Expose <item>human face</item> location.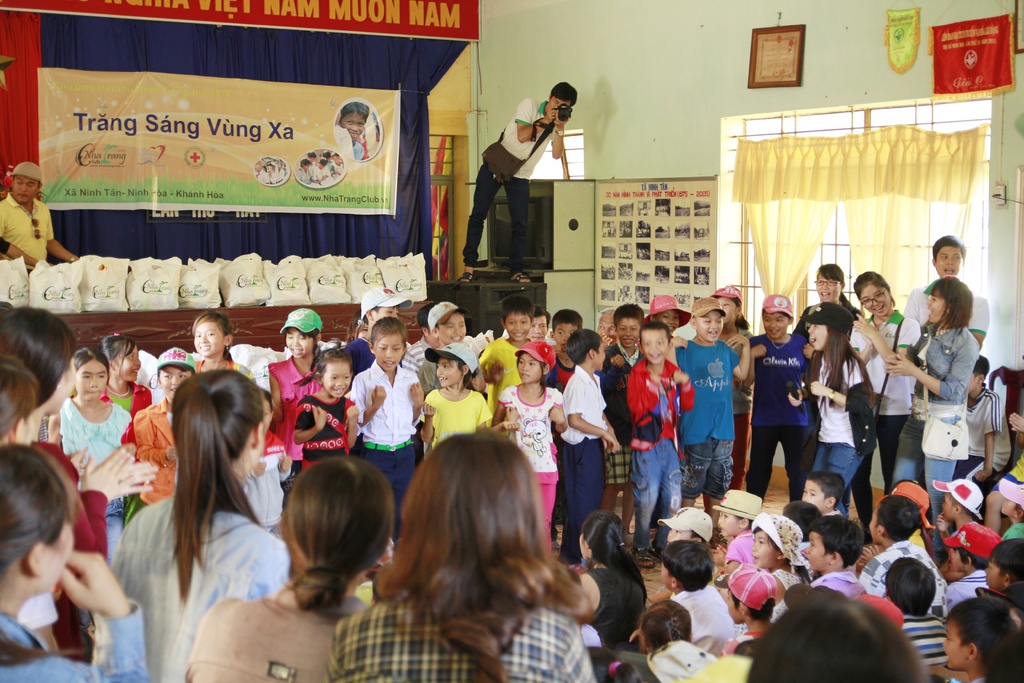
Exposed at locate(346, 115, 367, 138).
